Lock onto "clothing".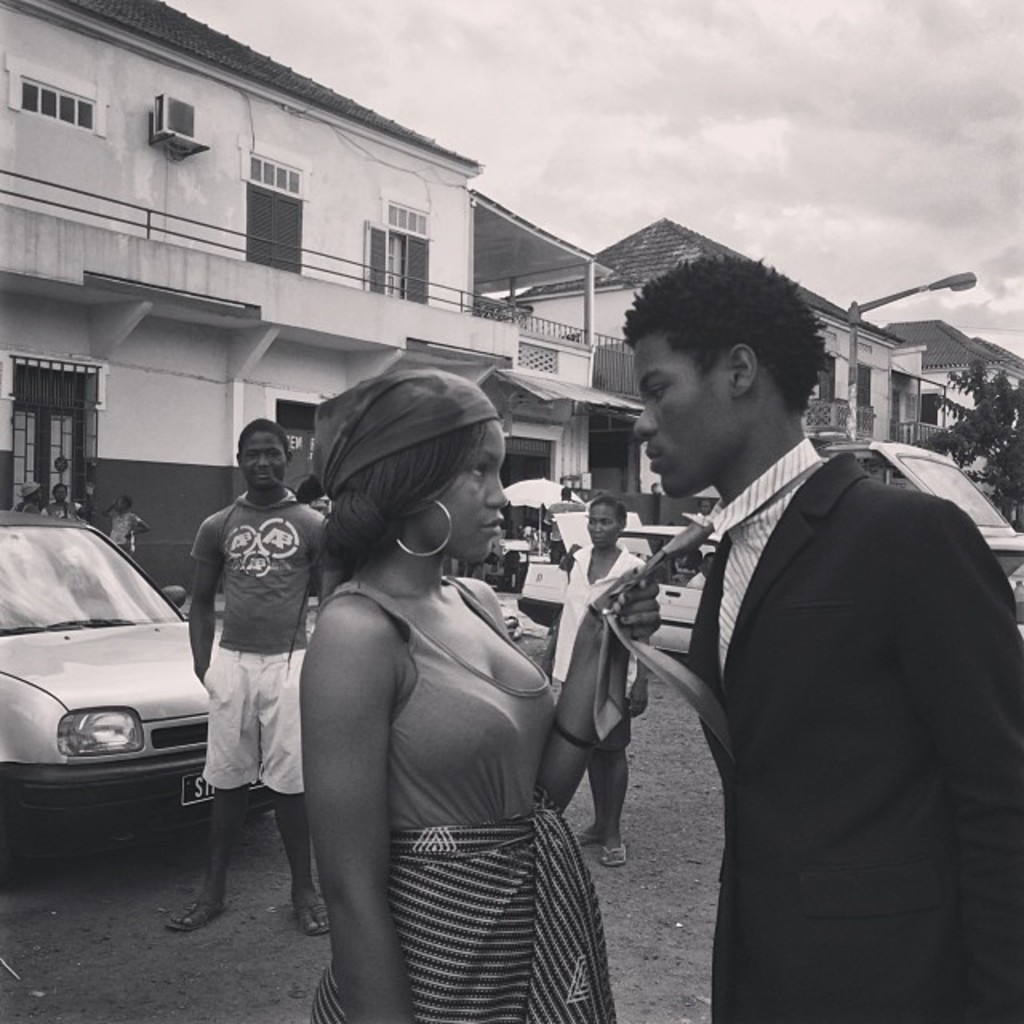
Locked: box=[302, 581, 614, 1022].
